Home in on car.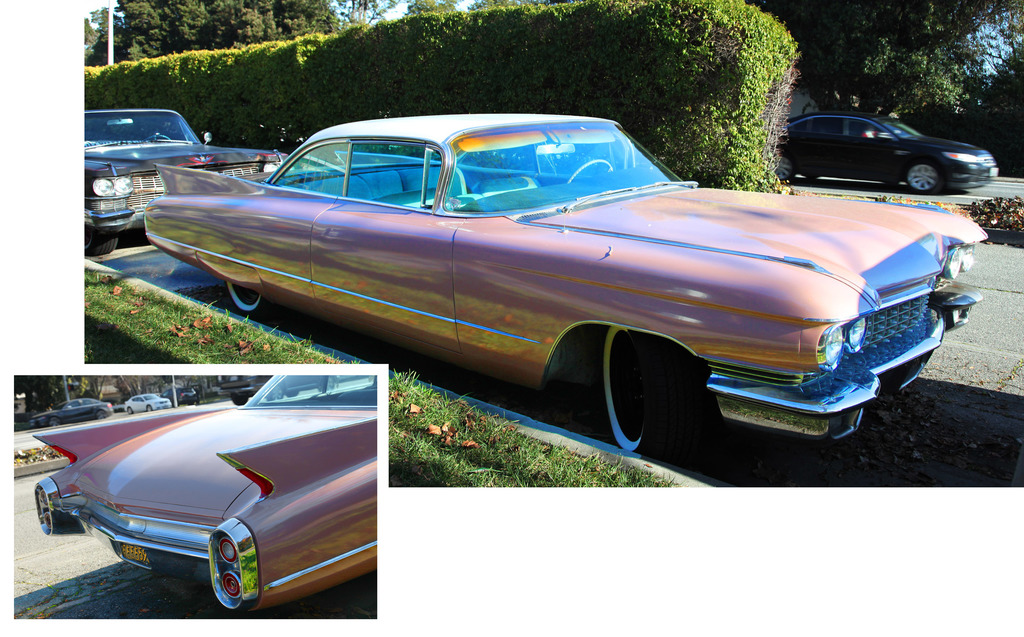
Homed in at Rect(31, 397, 114, 429).
